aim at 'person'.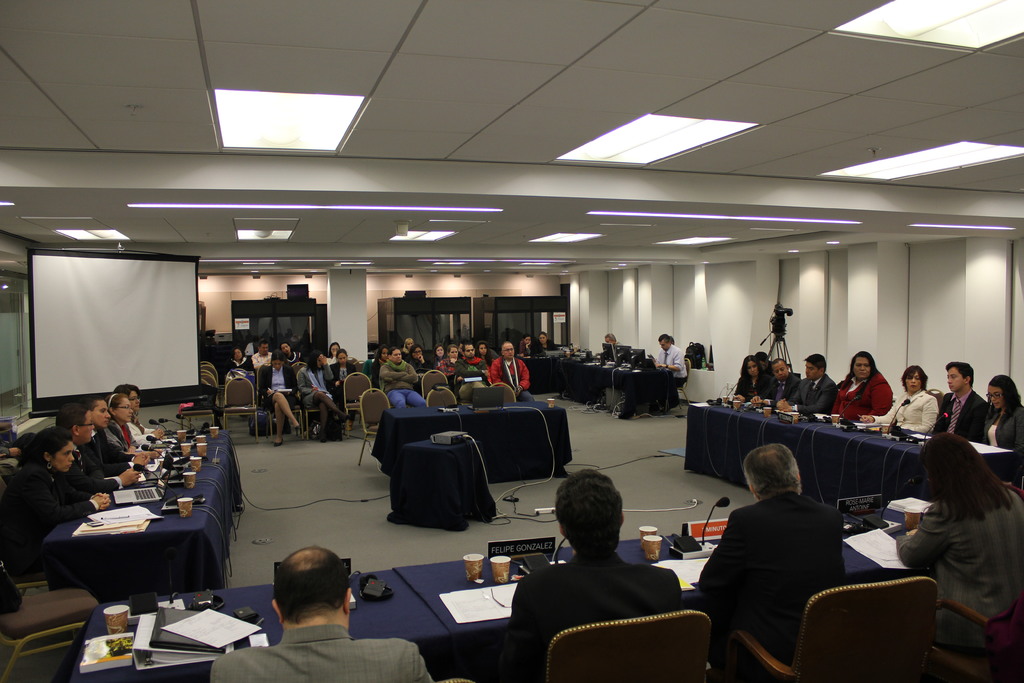
Aimed at 213, 540, 440, 682.
